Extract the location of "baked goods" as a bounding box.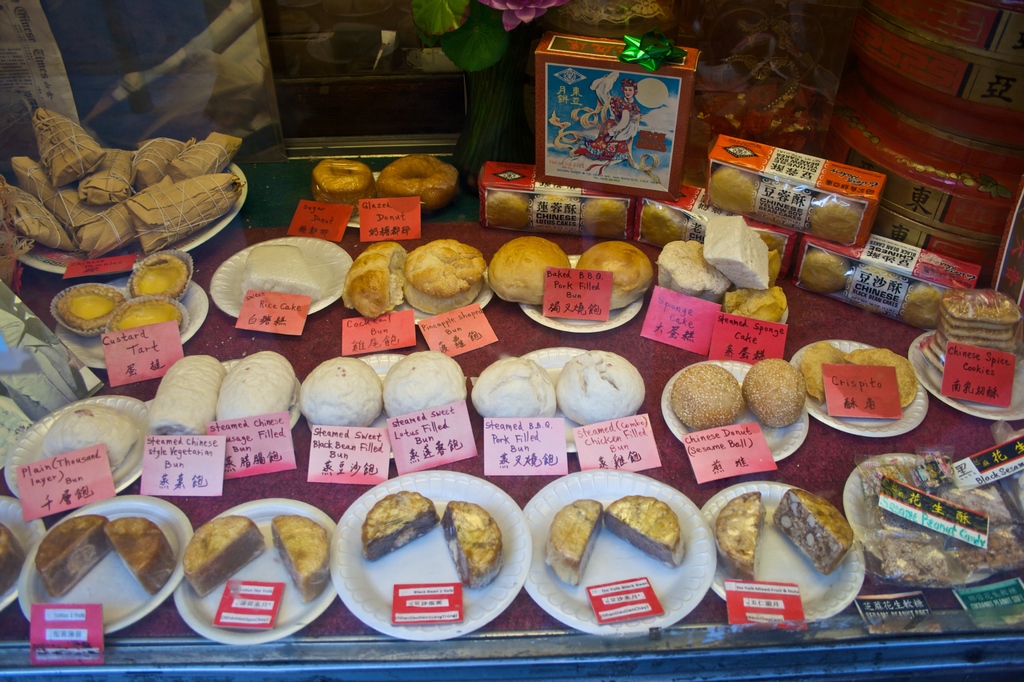
[x1=216, y1=350, x2=295, y2=422].
